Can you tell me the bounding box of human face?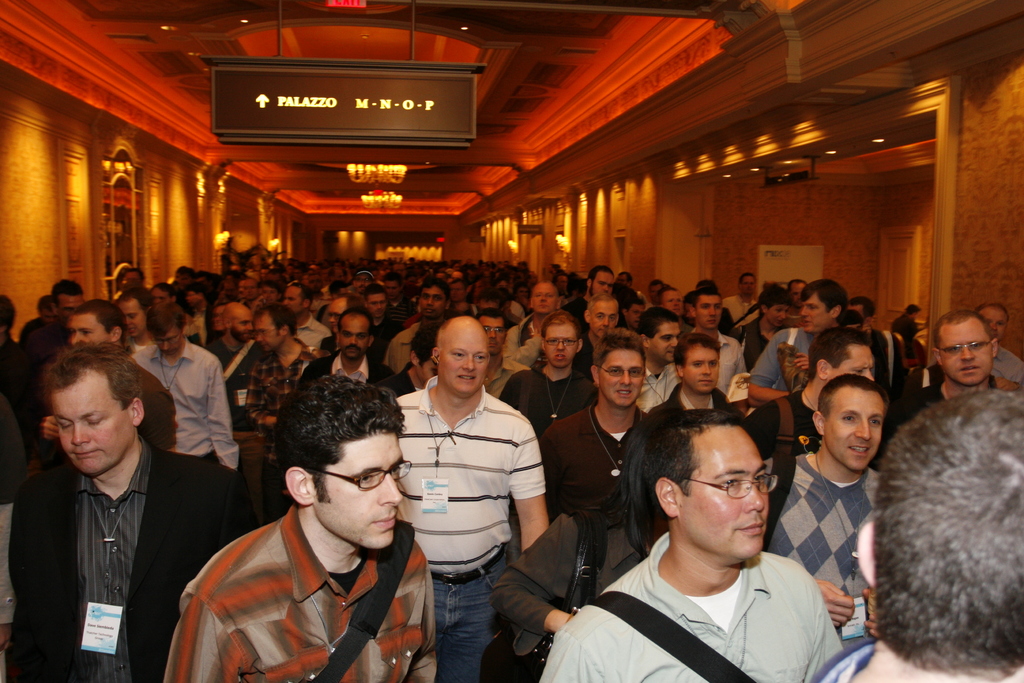
x1=316, y1=427, x2=405, y2=551.
